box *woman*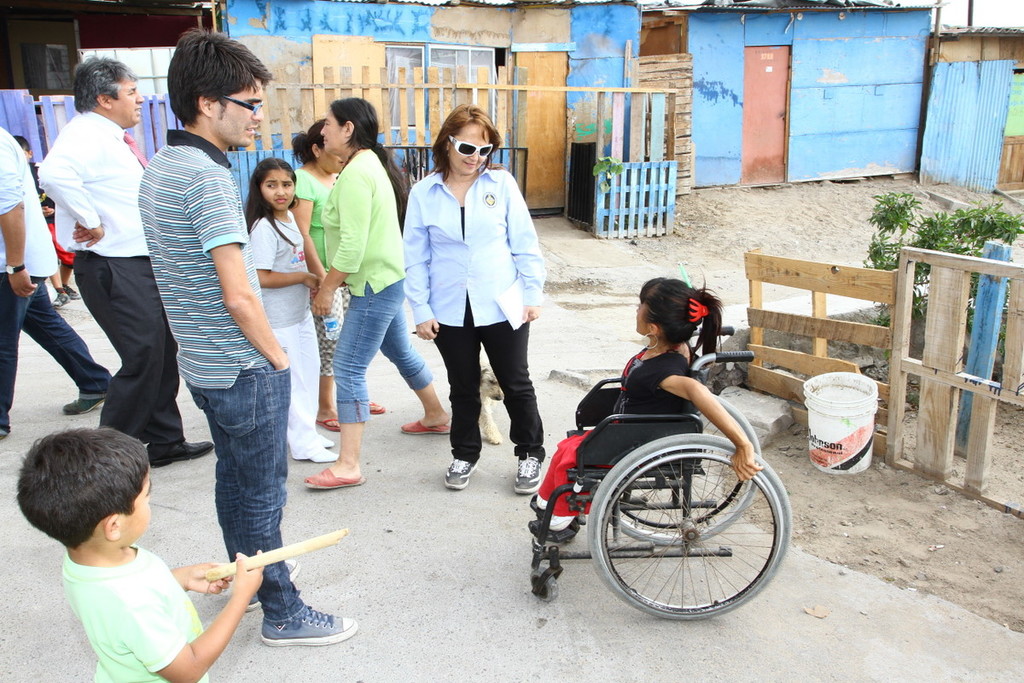
locate(285, 114, 385, 432)
